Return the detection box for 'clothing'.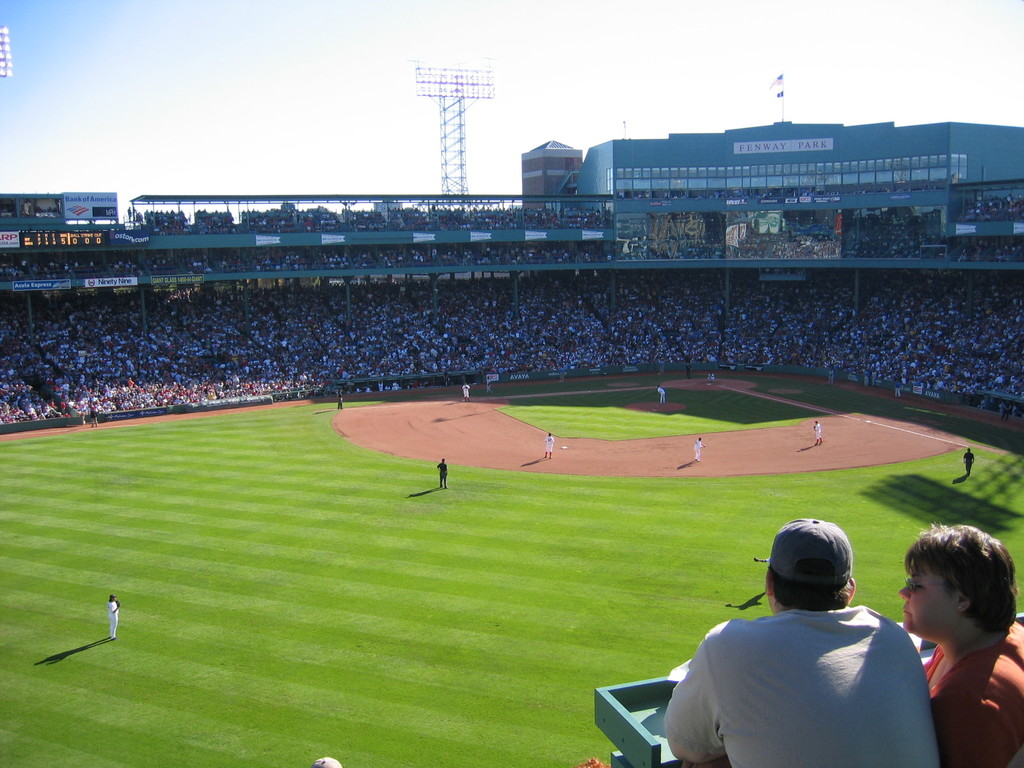
box=[657, 385, 666, 406].
